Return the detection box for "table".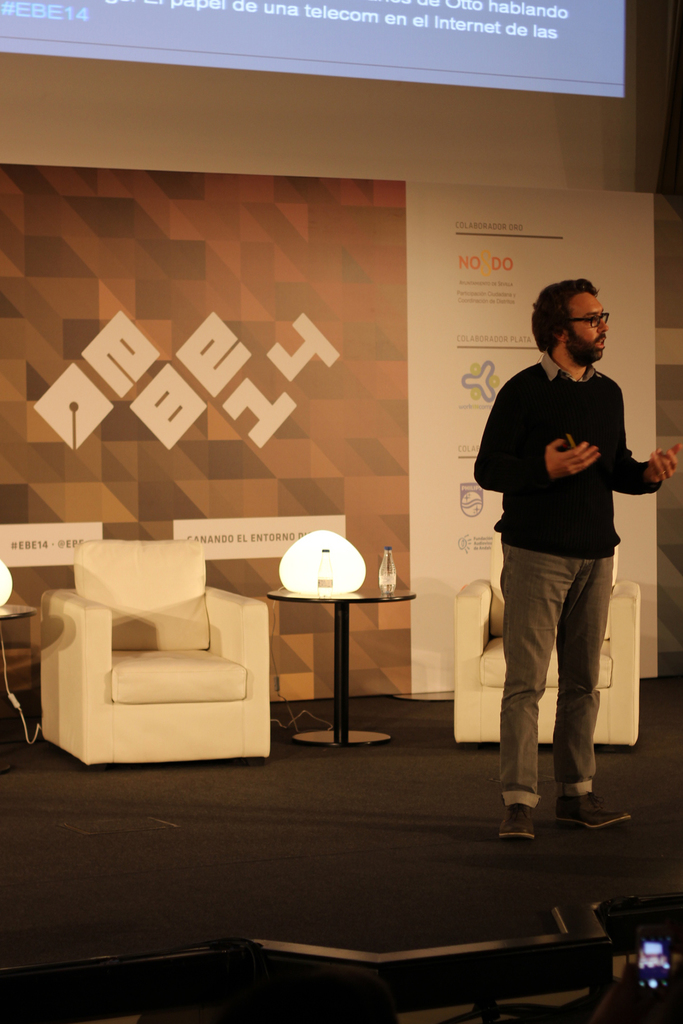
0 600 38 738.
